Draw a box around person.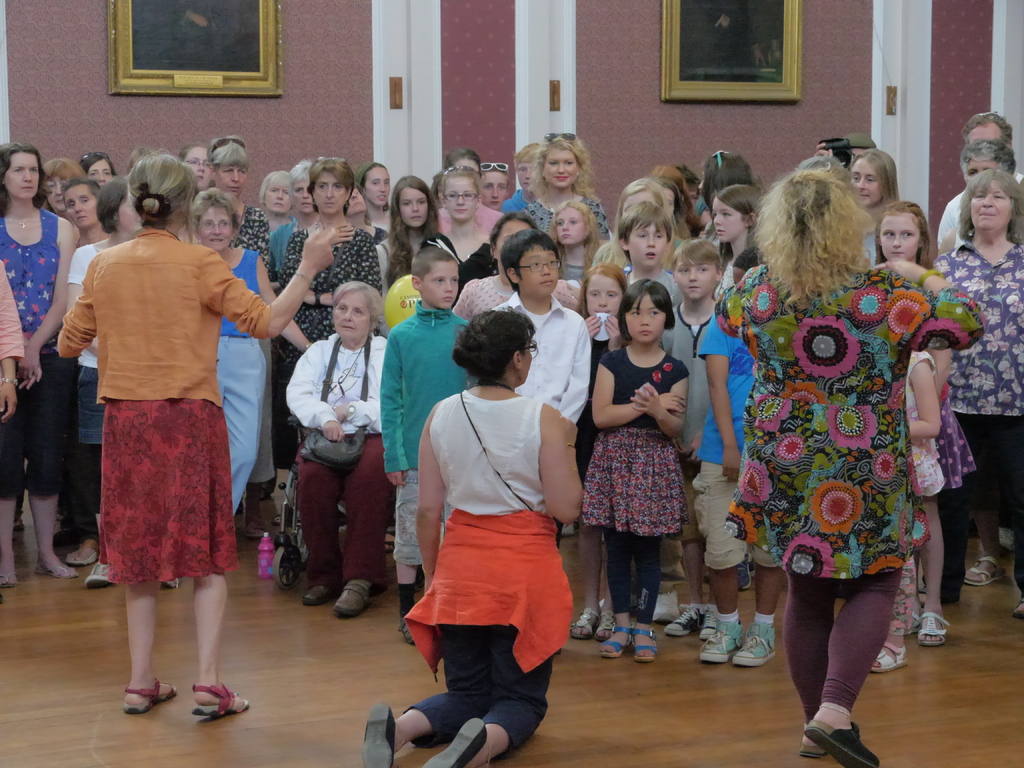
BBox(936, 168, 1023, 616).
